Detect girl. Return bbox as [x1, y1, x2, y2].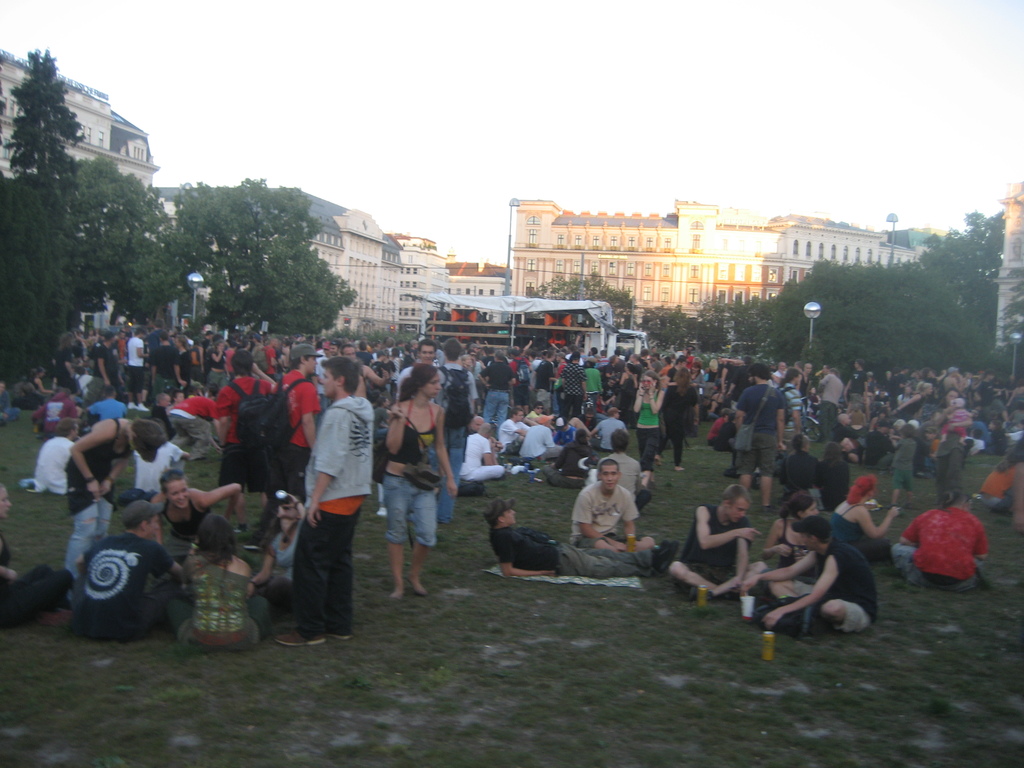
[63, 418, 172, 578].
